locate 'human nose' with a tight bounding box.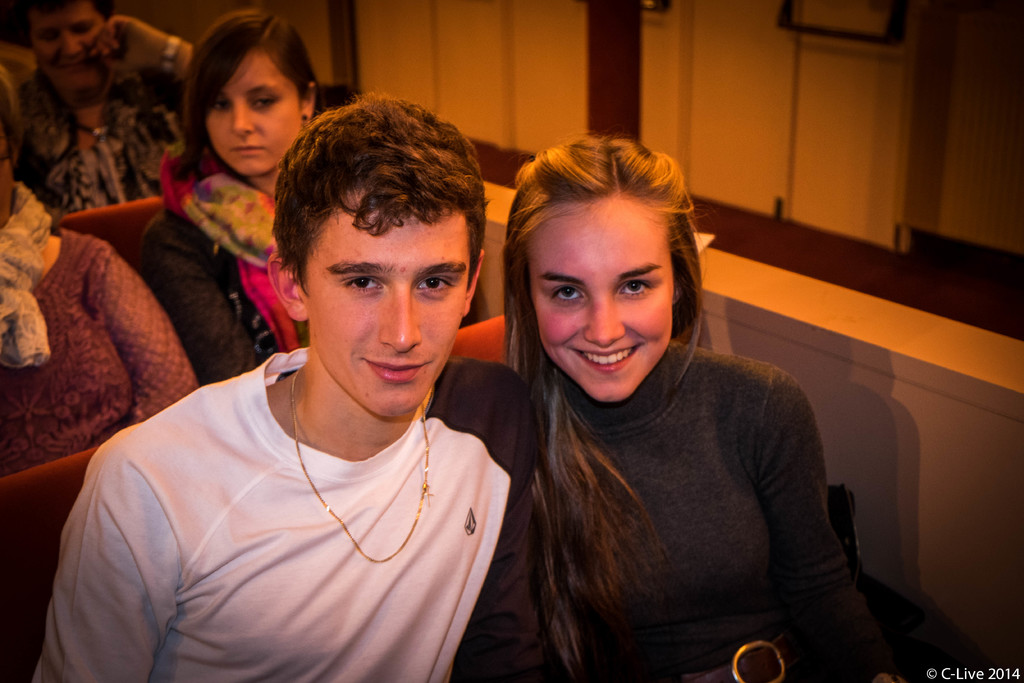
(left=64, top=28, right=84, bottom=57).
